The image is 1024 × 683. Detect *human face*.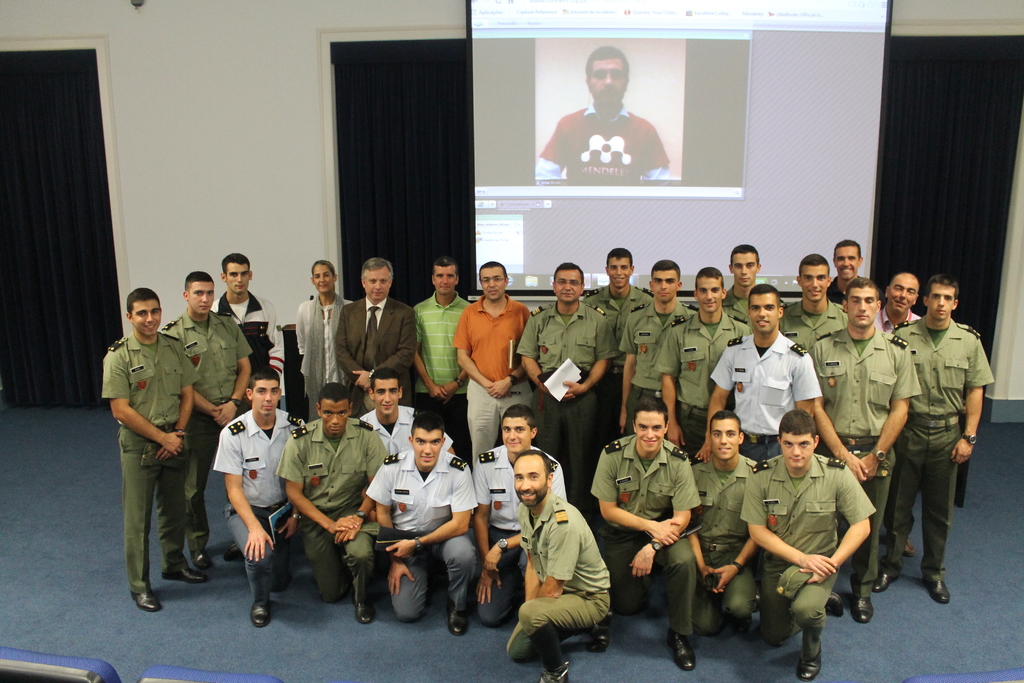
Detection: <region>375, 381, 397, 418</region>.
